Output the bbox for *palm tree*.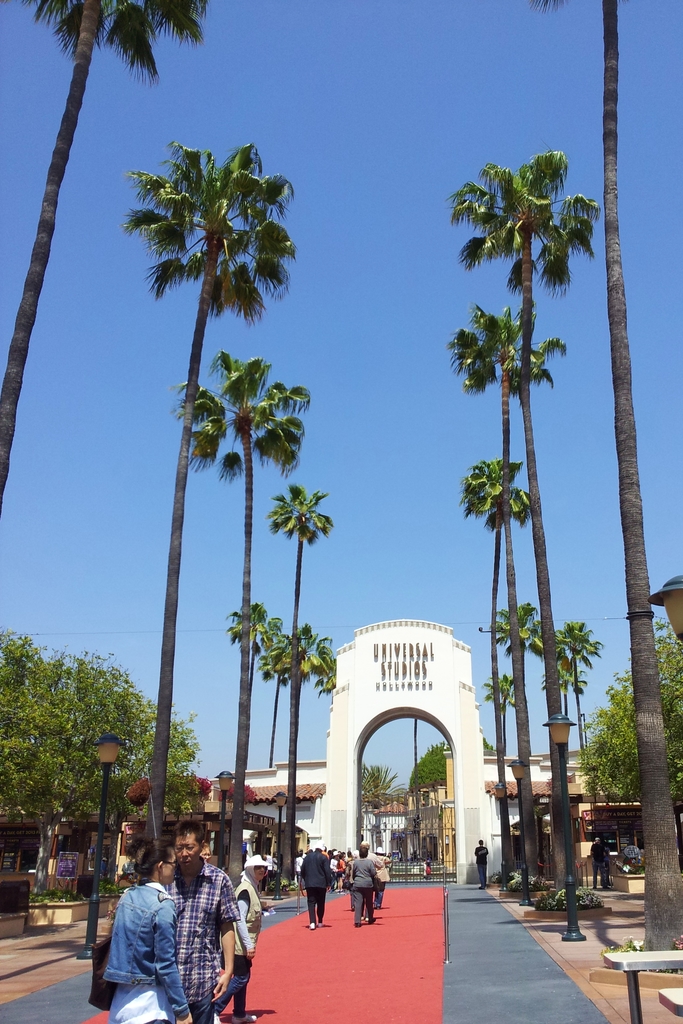
(x1=123, y1=143, x2=266, y2=818).
